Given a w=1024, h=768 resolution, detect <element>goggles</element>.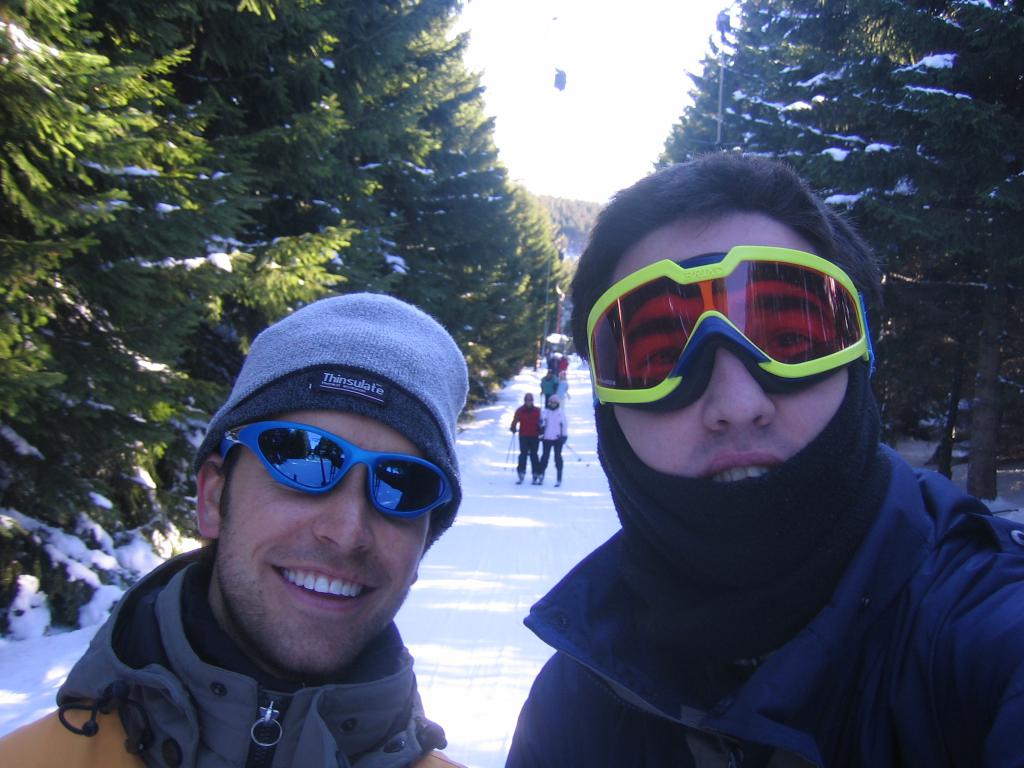
(x1=581, y1=237, x2=879, y2=419).
